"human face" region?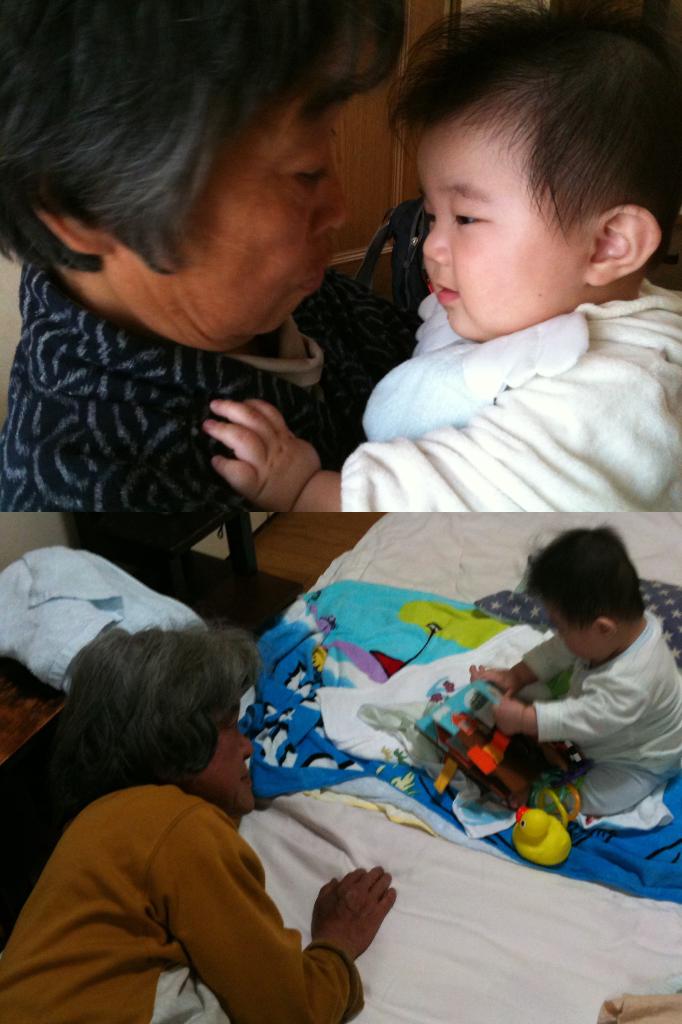
<box>100,95,347,355</box>
